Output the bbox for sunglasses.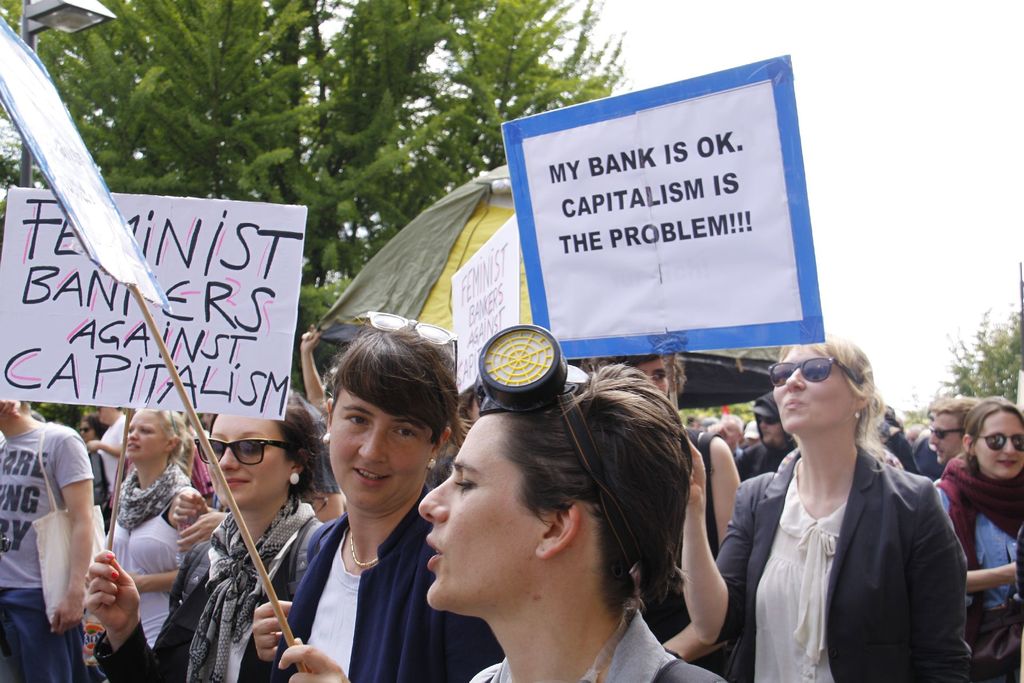
locate(363, 309, 459, 383).
